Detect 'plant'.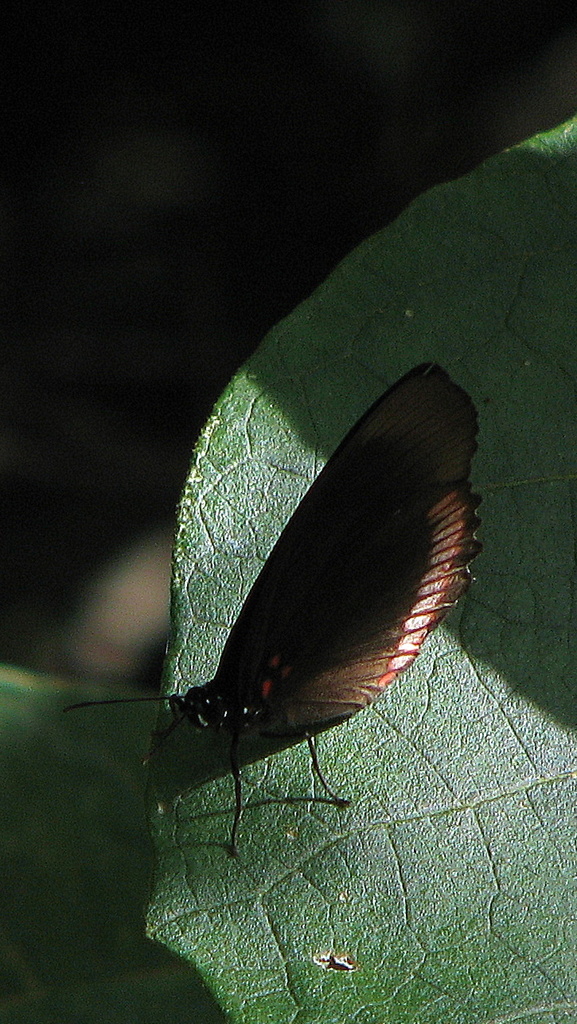
Detected at <region>0, 116, 576, 1023</region>.
